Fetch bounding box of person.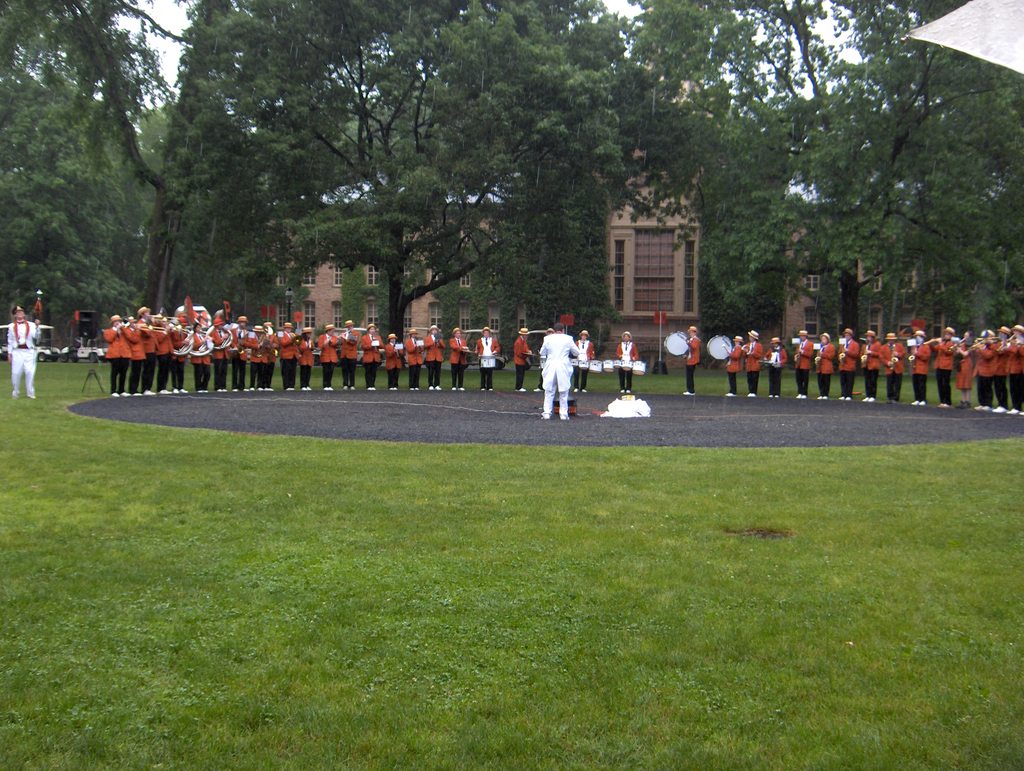
Bbox: bbox(424, 321, 445, 391).
